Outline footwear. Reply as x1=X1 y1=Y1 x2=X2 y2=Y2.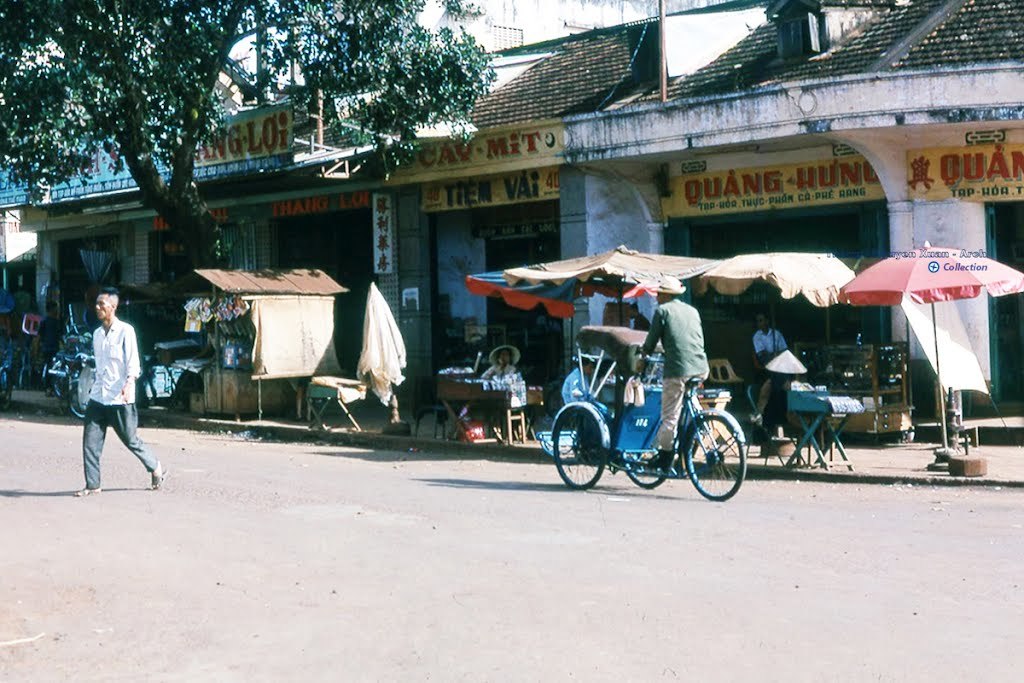
x1=72 y1=485 x2=104 y2=496.
